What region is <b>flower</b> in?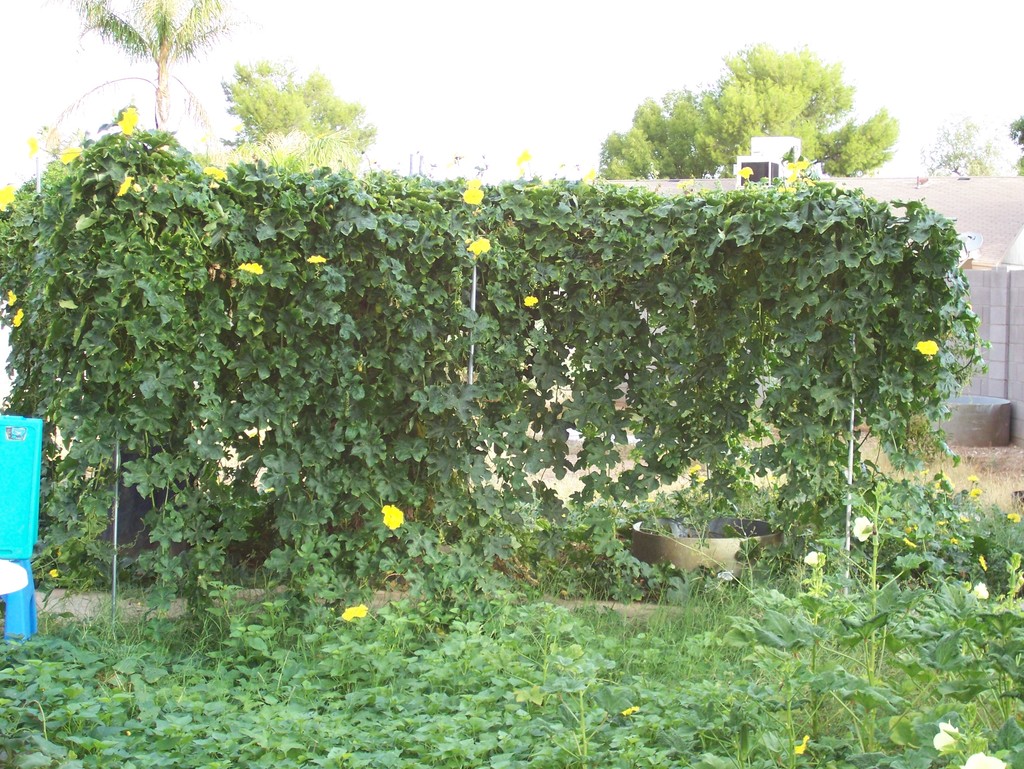
<box>525,295,536,304</box>.
